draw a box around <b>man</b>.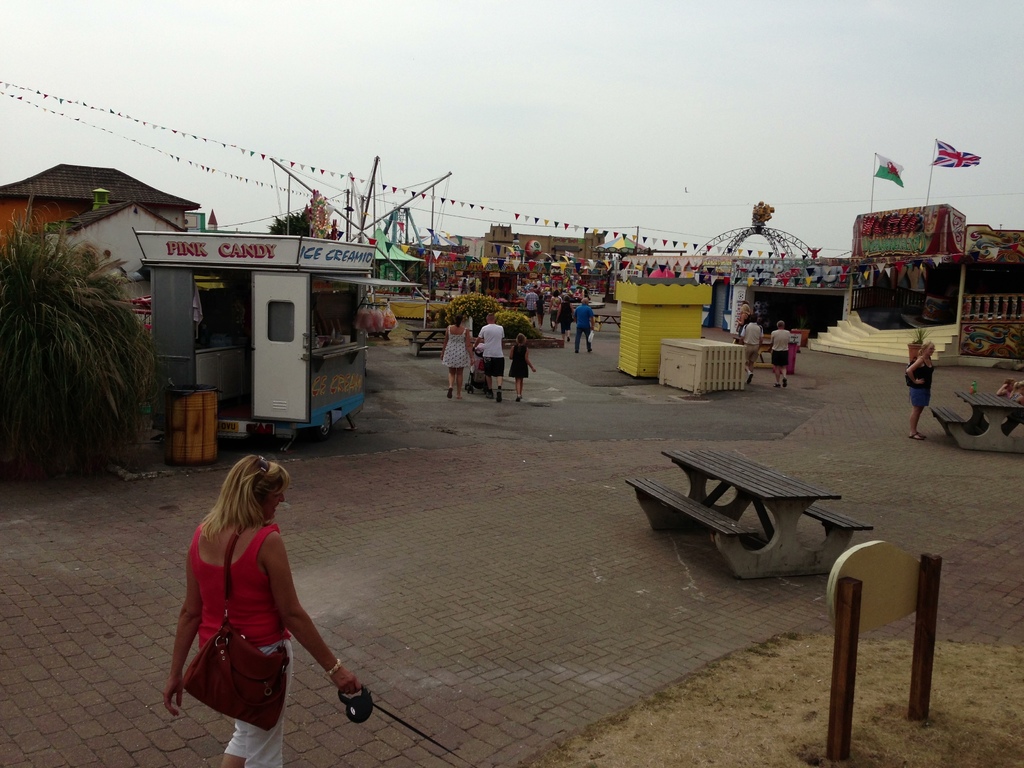
crop(770, 322, 790, 388).
